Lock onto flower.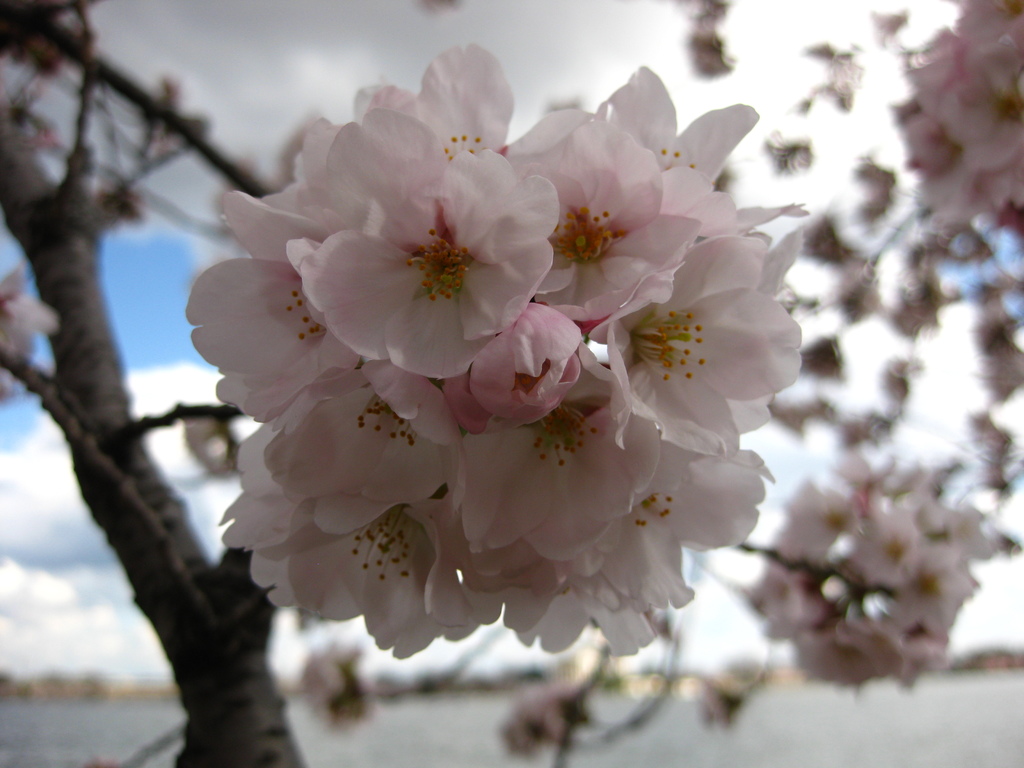
Locked: (138,73,205,166).
